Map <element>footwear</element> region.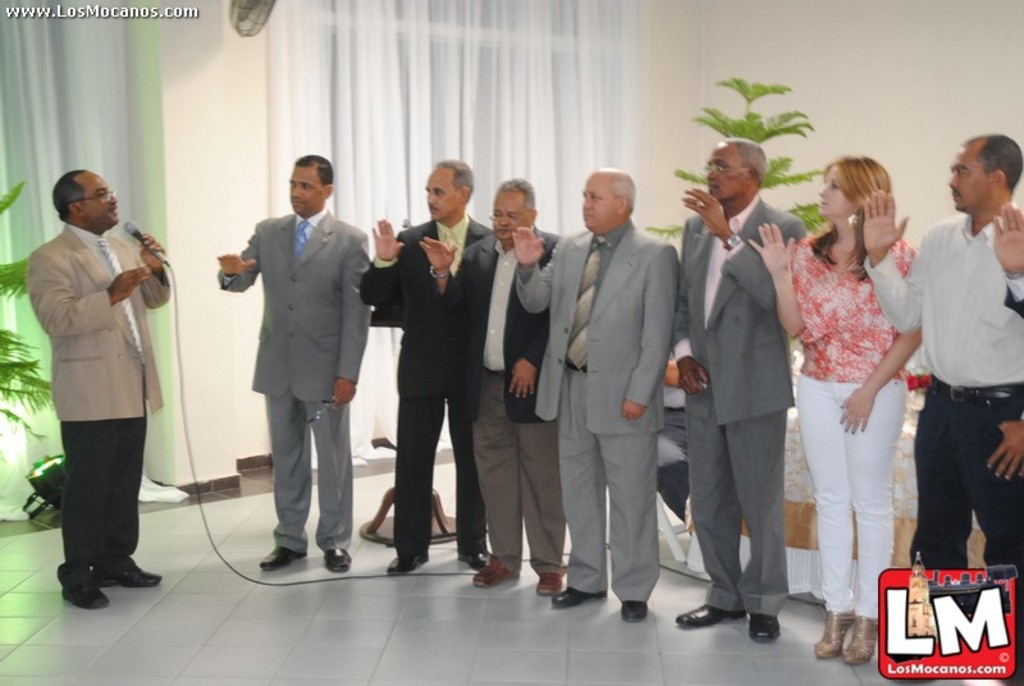
Mapped to select_region(99, 567, 157, 589).
